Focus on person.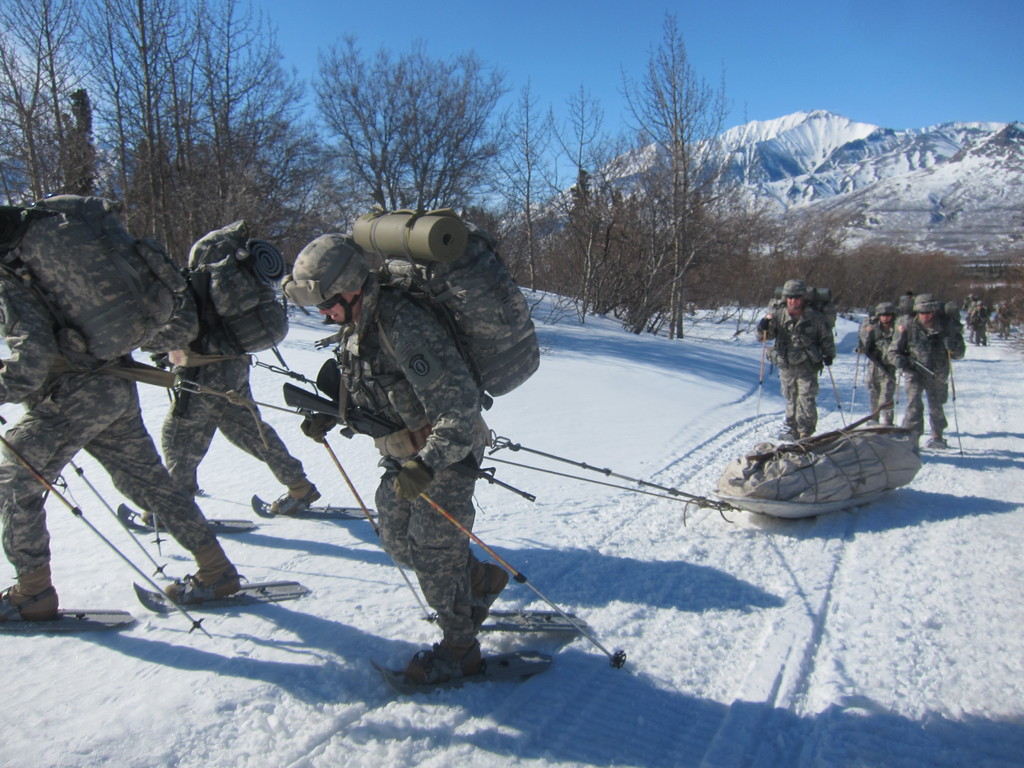
Focused at left=0, top=241, right=239, bottom=621.
